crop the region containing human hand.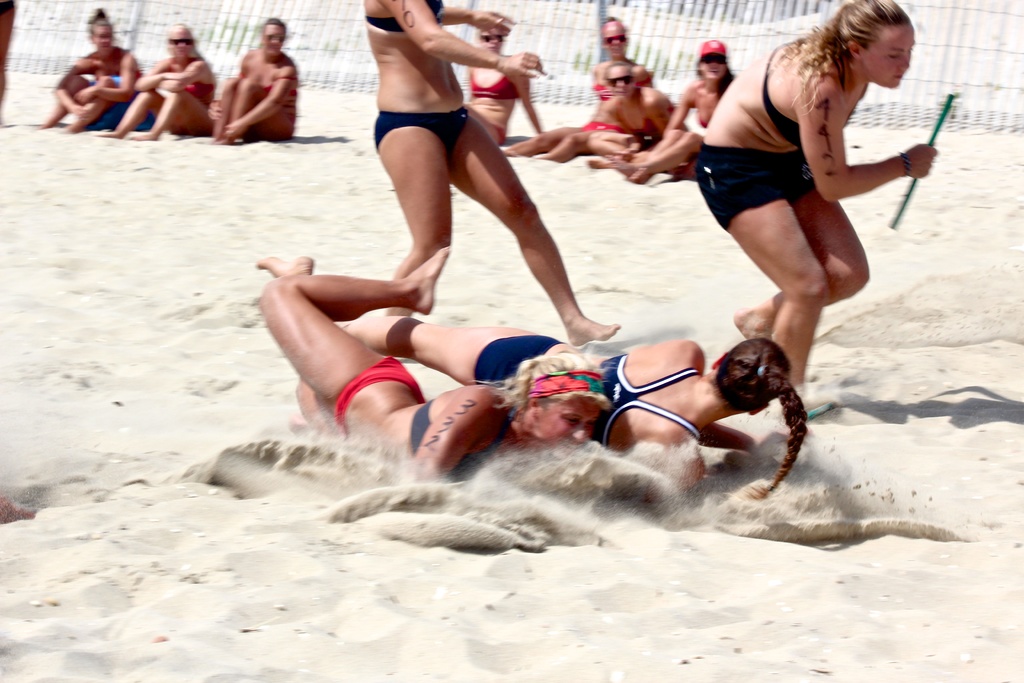
Crop region: <bbox>69, 100, 90, 117</bbox>.
